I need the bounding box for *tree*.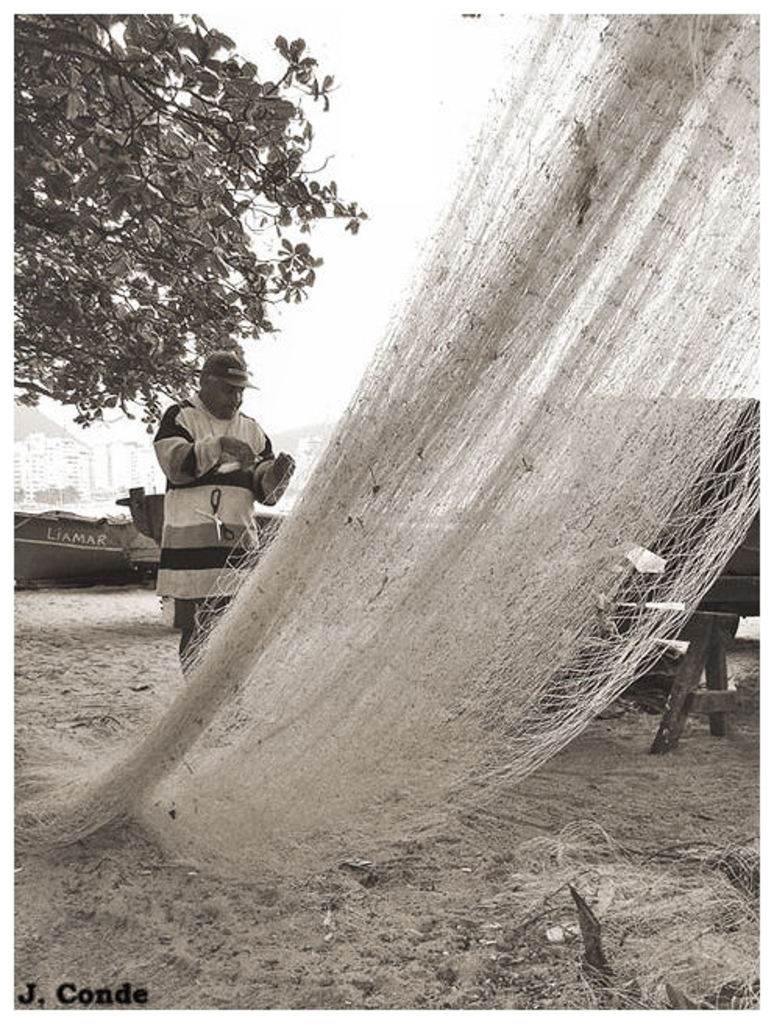
Here it is: {"x1": 20, "y1": 17, "x2": 371, "y2": 451}.
